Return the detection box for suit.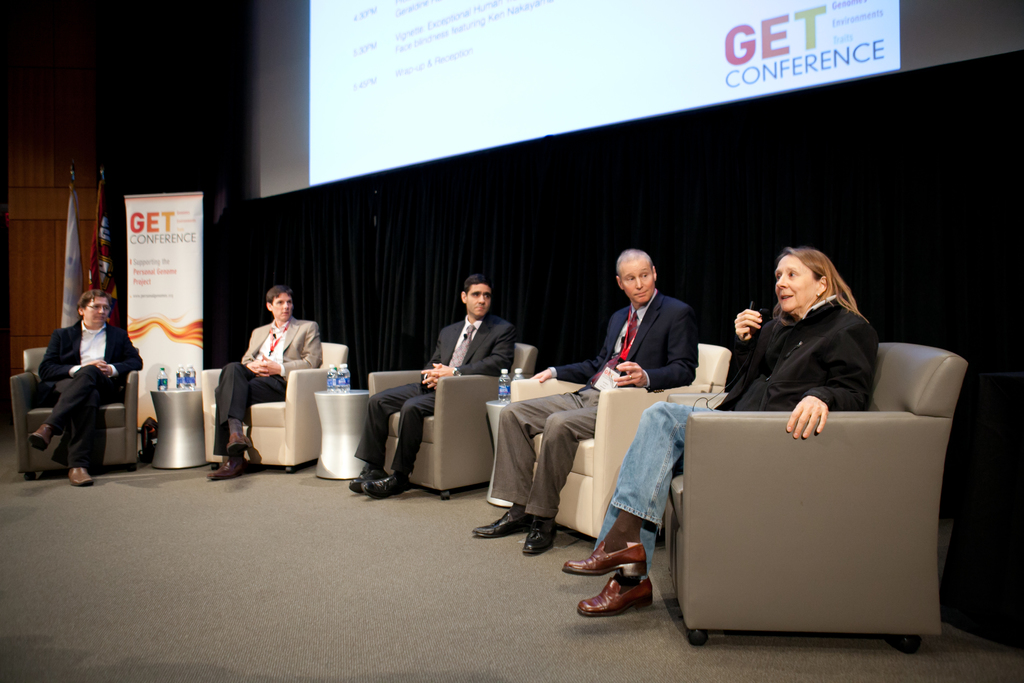
<region>36, 315, 145, 469</region>.
